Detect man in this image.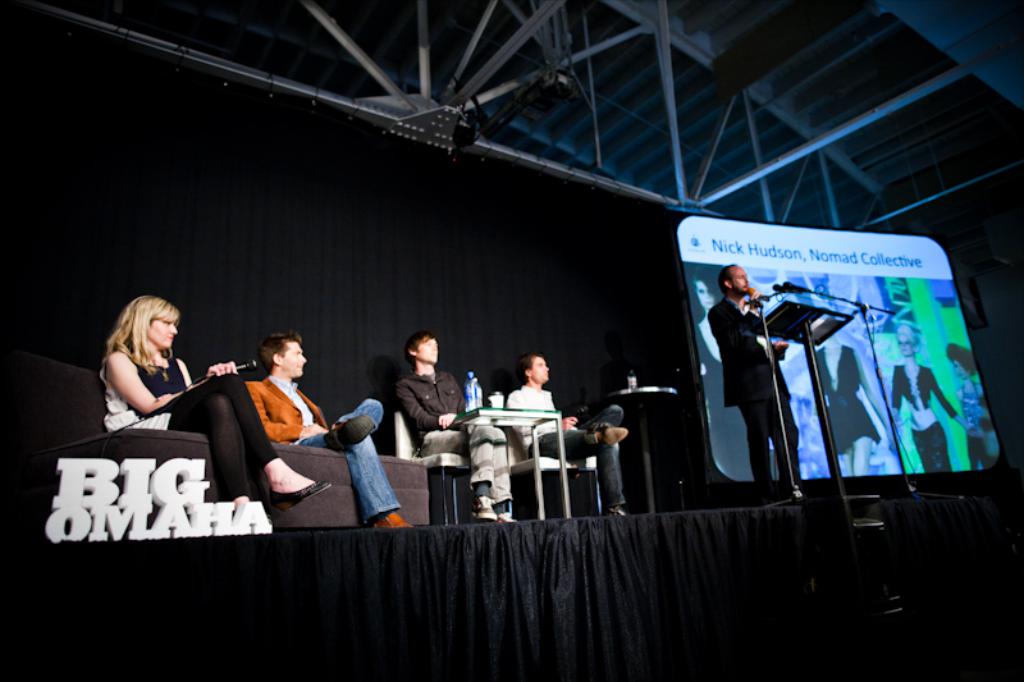
Detection: (left=512, top=349, right=641, bottom=509).
